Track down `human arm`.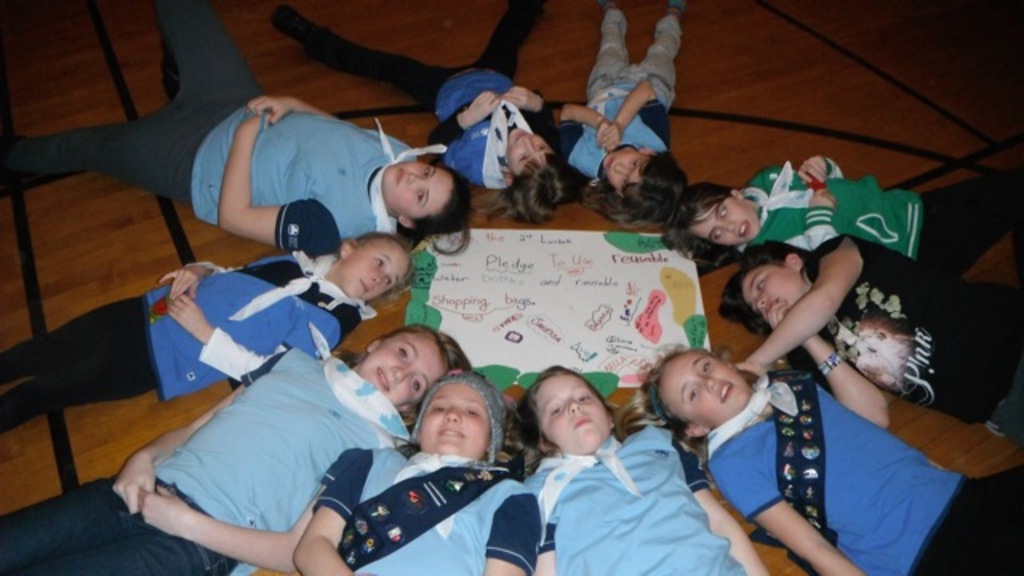
Tracked to 157,290,344,386.
